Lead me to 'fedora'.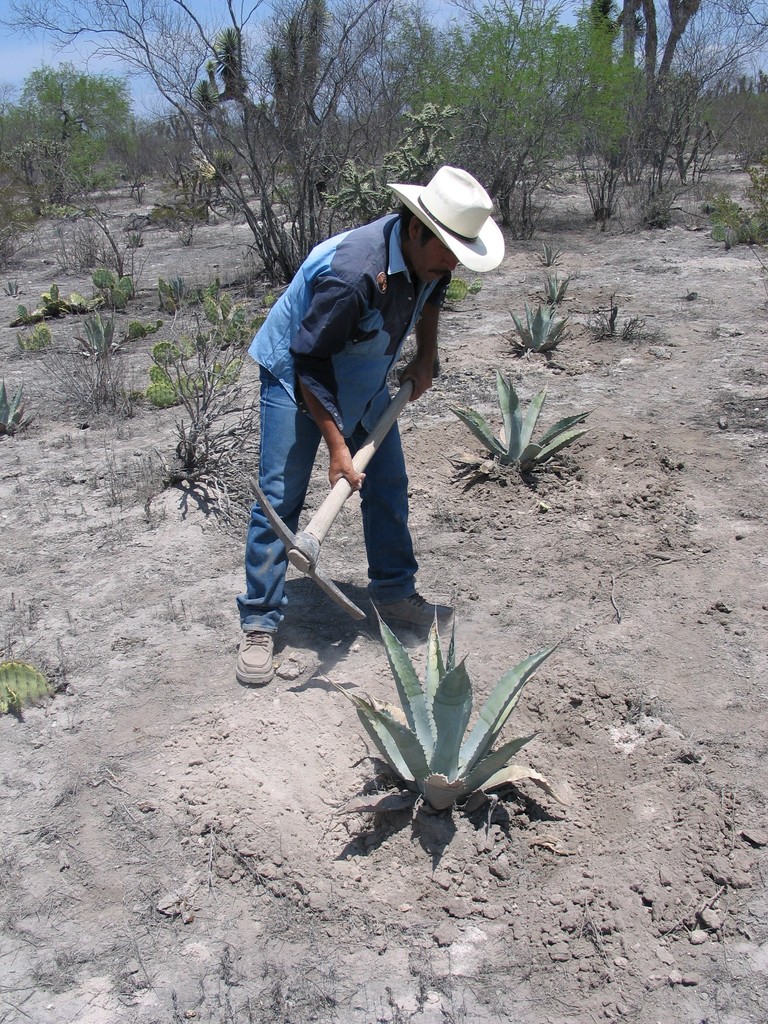
Lead to box=[391, 166, 508, 271].
